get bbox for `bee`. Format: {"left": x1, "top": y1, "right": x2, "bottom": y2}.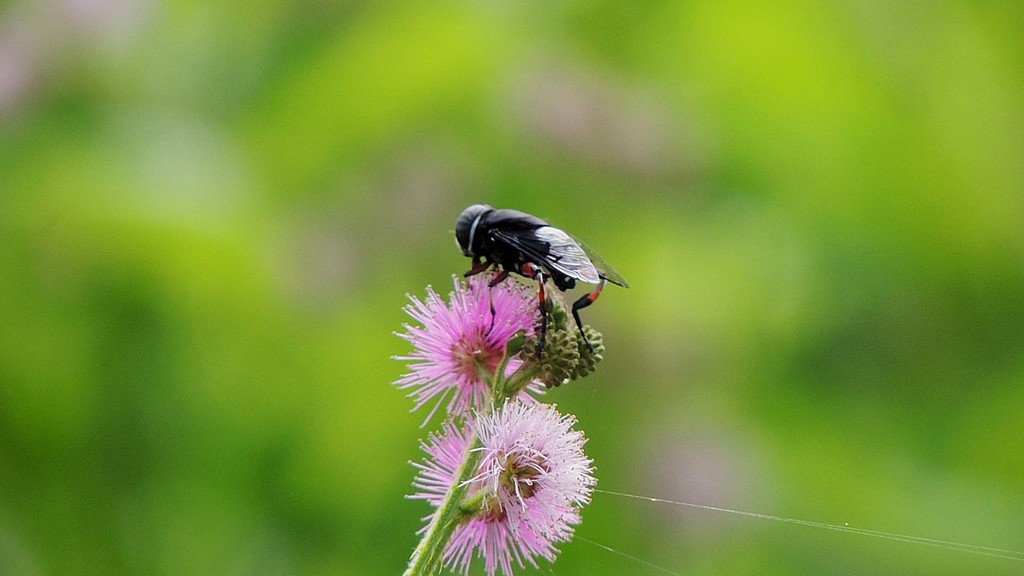
{"left": 444, "top": 205, "right": 626, "bottom": 365}.
